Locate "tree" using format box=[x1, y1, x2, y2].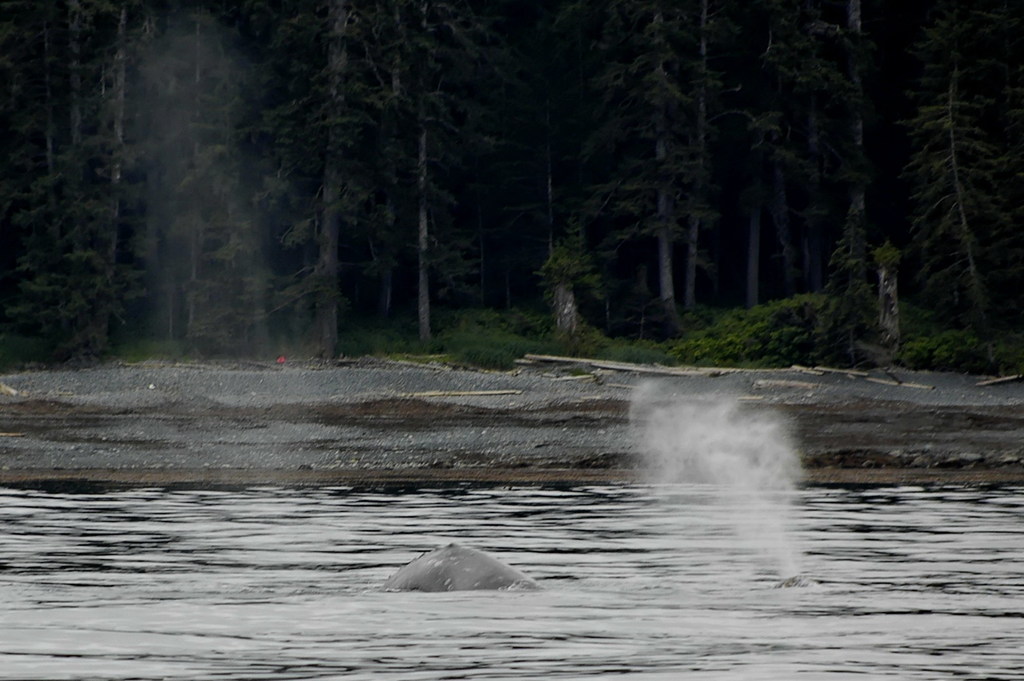
box=[896, 1, 1023, 332].
